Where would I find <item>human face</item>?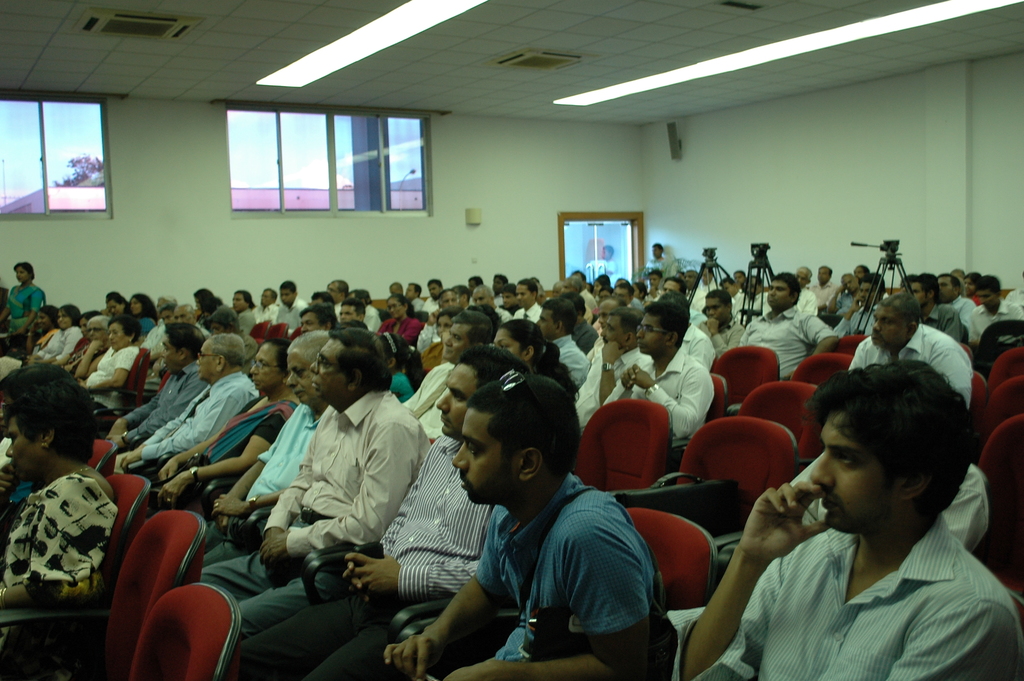
At crop(173, 311, 189, 323).
